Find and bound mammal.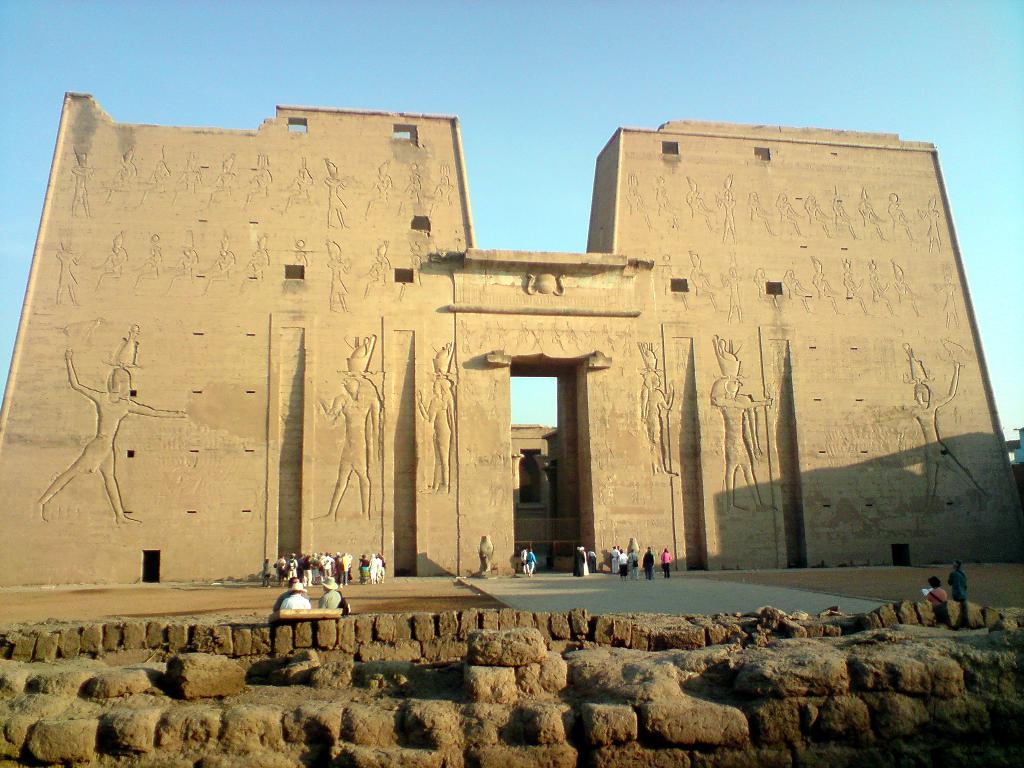
Bound: pyautogui.locateOnScreen(350, 241, 388, 294).
